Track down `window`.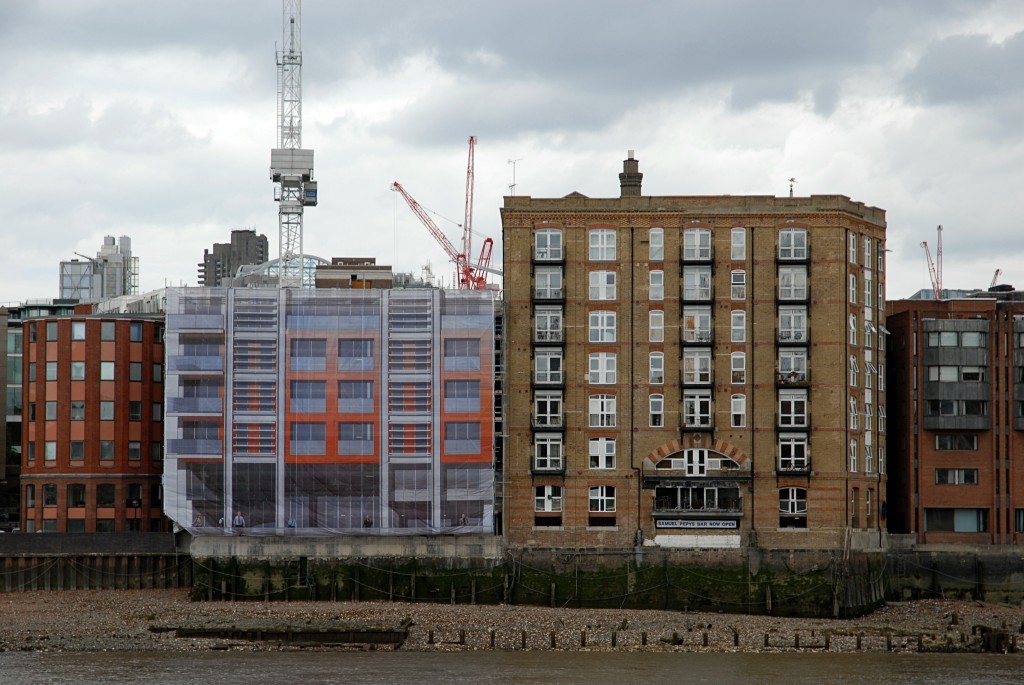
Tracked to [127, 482, 142, 506].
